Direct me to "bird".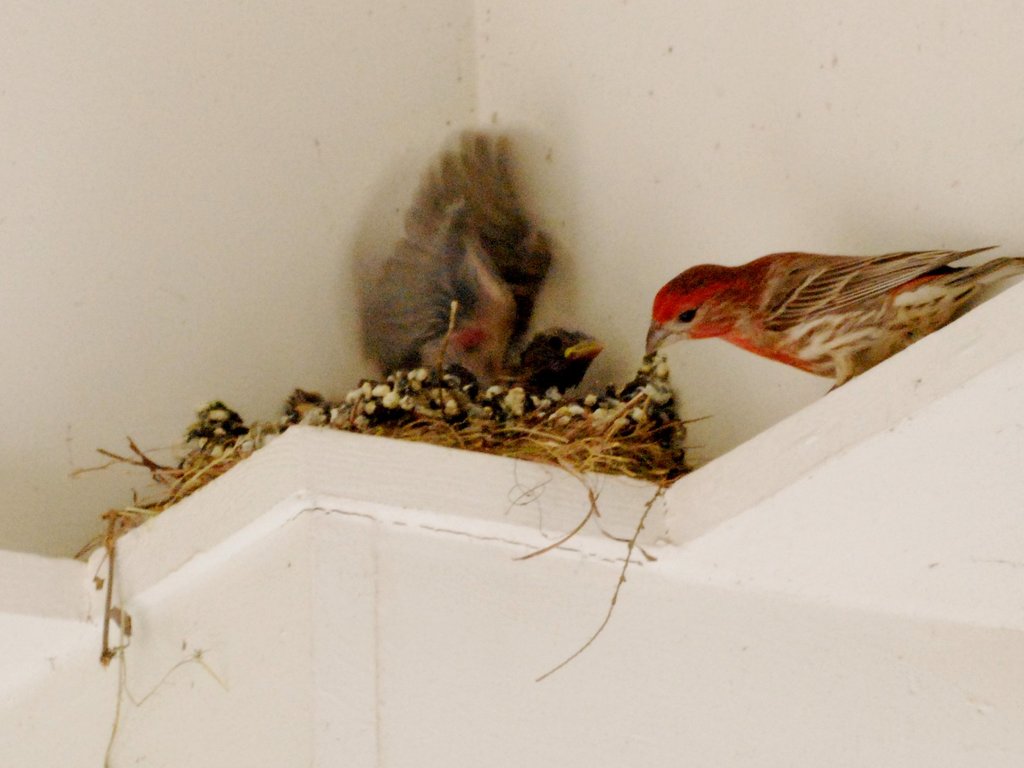
Direction: rect(283, 389, 332, 426).
